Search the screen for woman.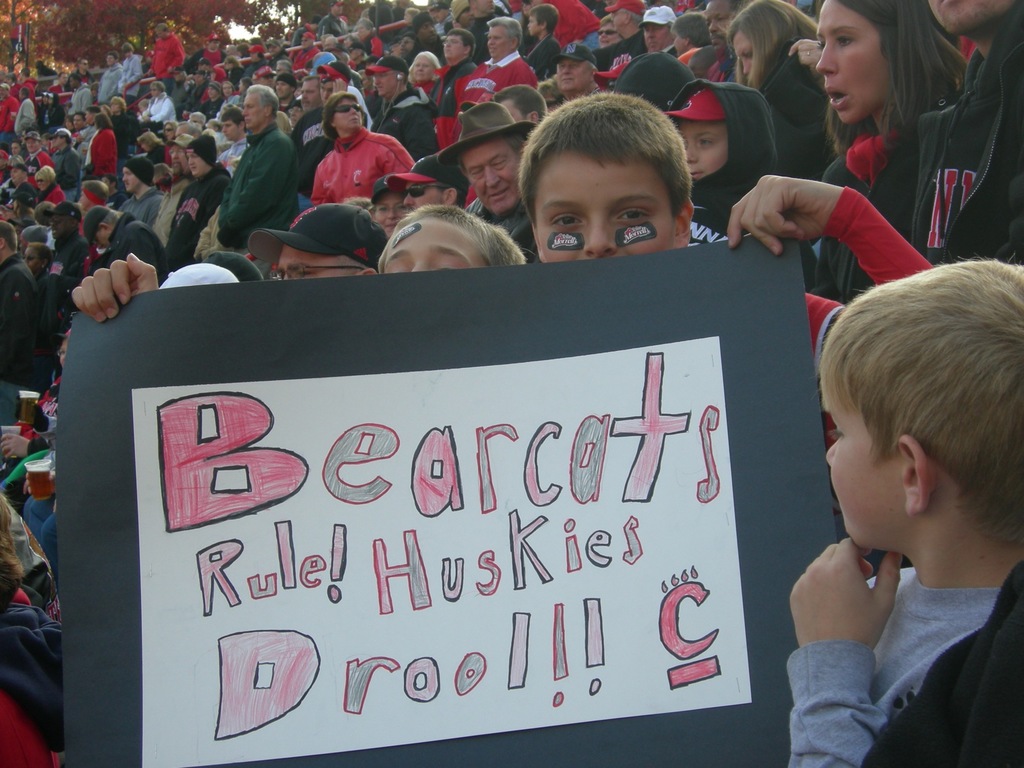
Found at (x1=161, y1=117, x2=174, y2=140).
